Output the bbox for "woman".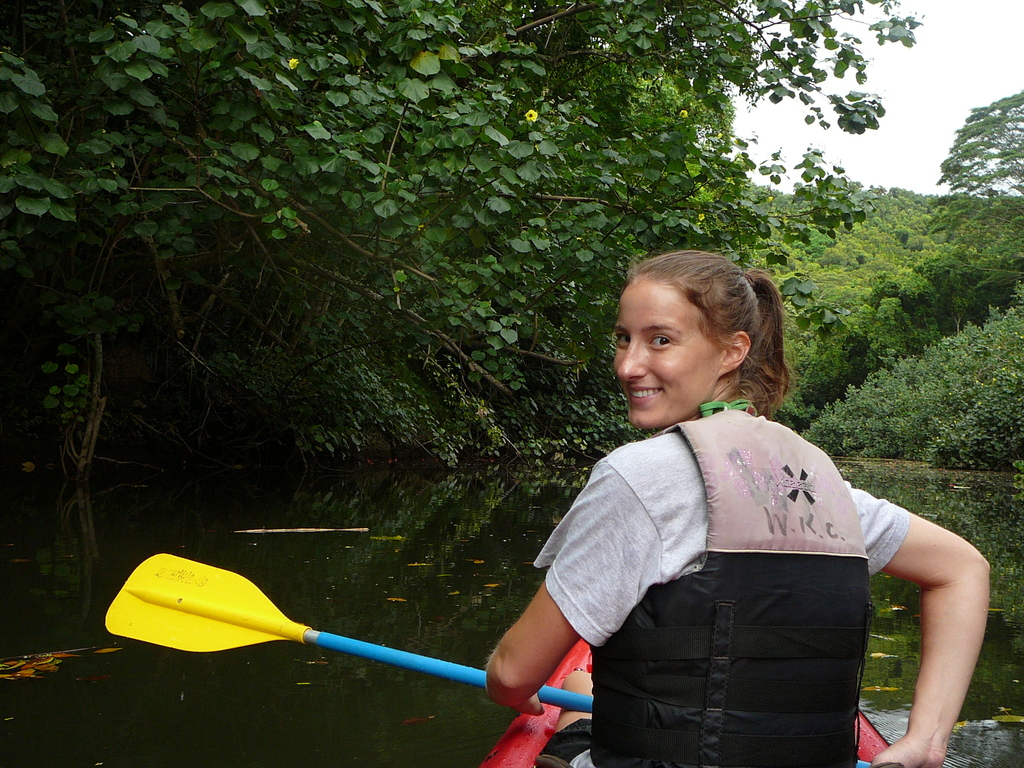
l=484, t=235, r=947, b=758.
